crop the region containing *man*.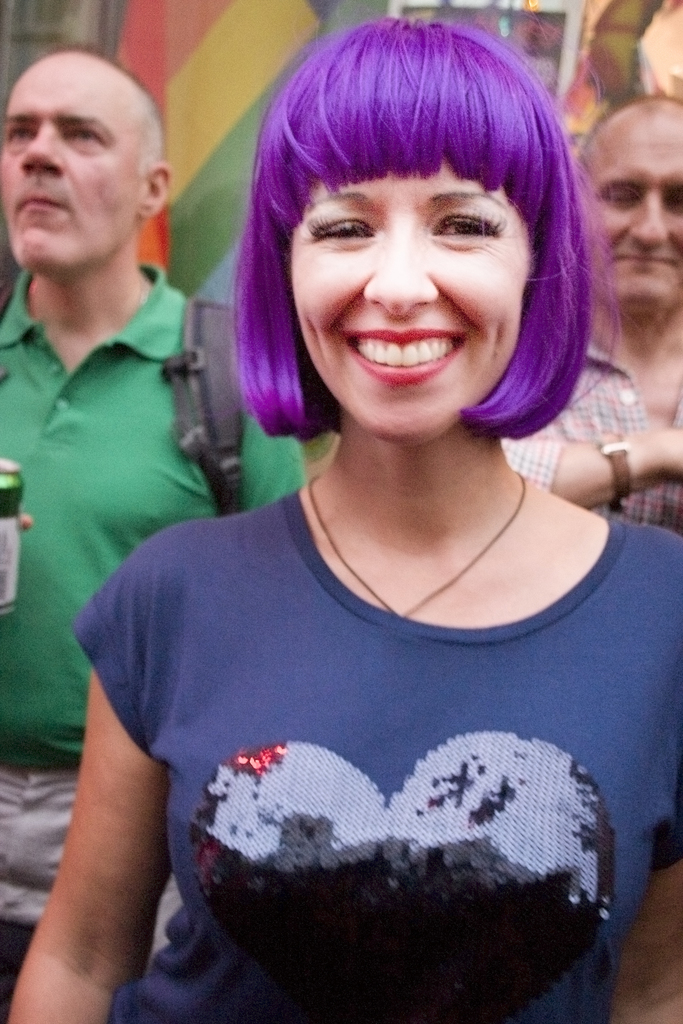
Crop region: region(0, 45, 306, 973).
